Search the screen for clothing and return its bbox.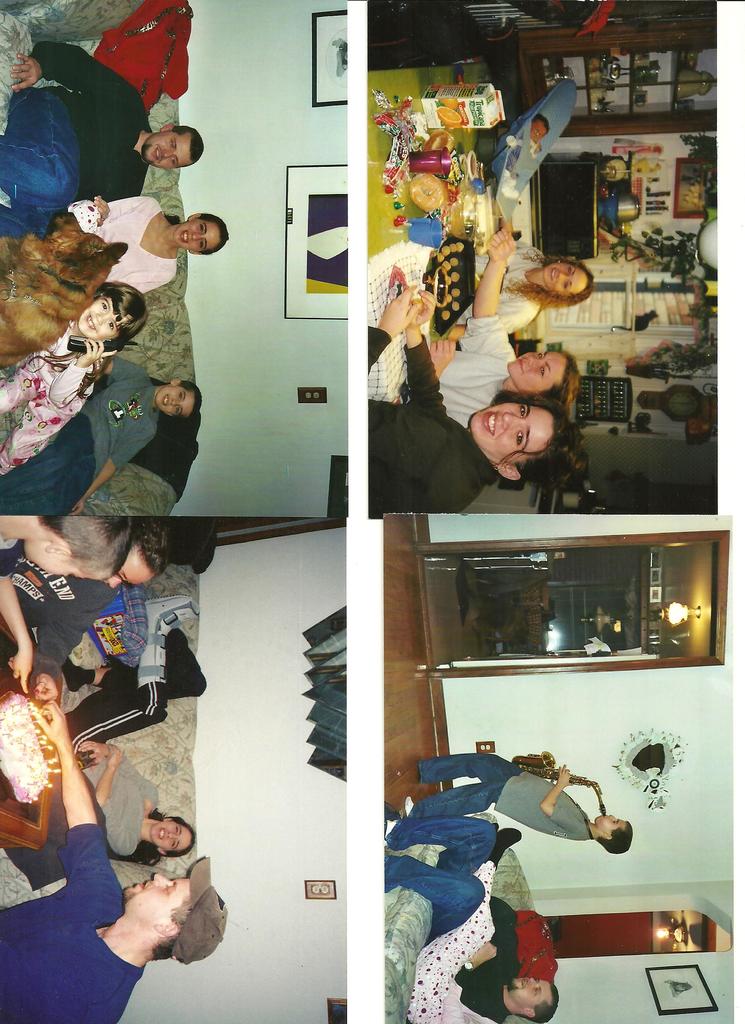
Found: [x1=459, y1=249, x2=542, y2=335].
